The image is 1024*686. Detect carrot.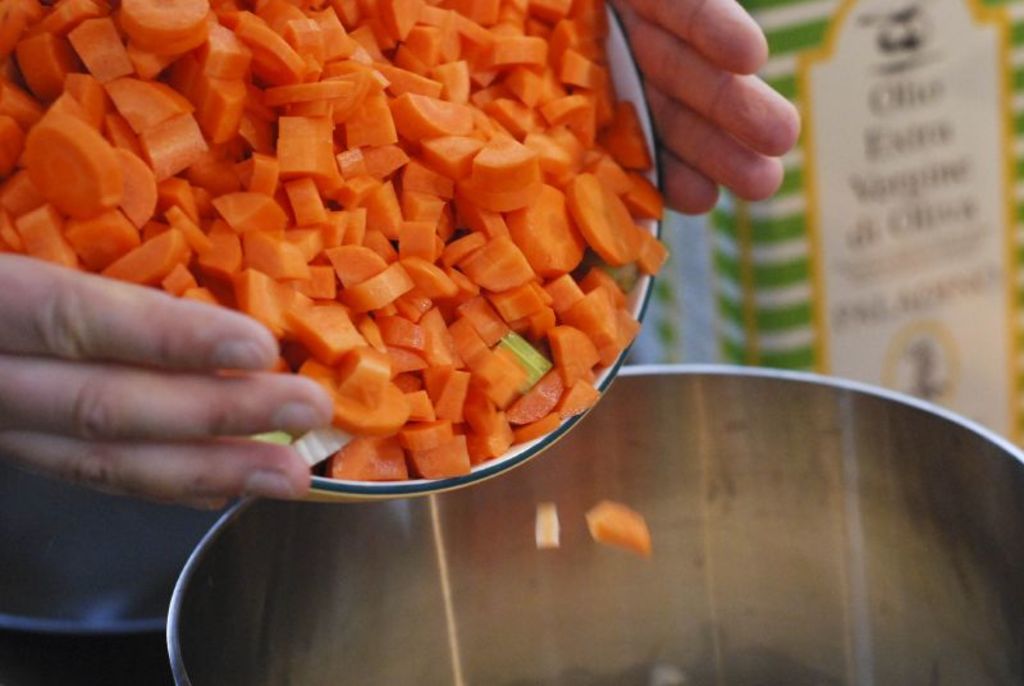
Detection: bbox=(532, 504, 562, 548).
